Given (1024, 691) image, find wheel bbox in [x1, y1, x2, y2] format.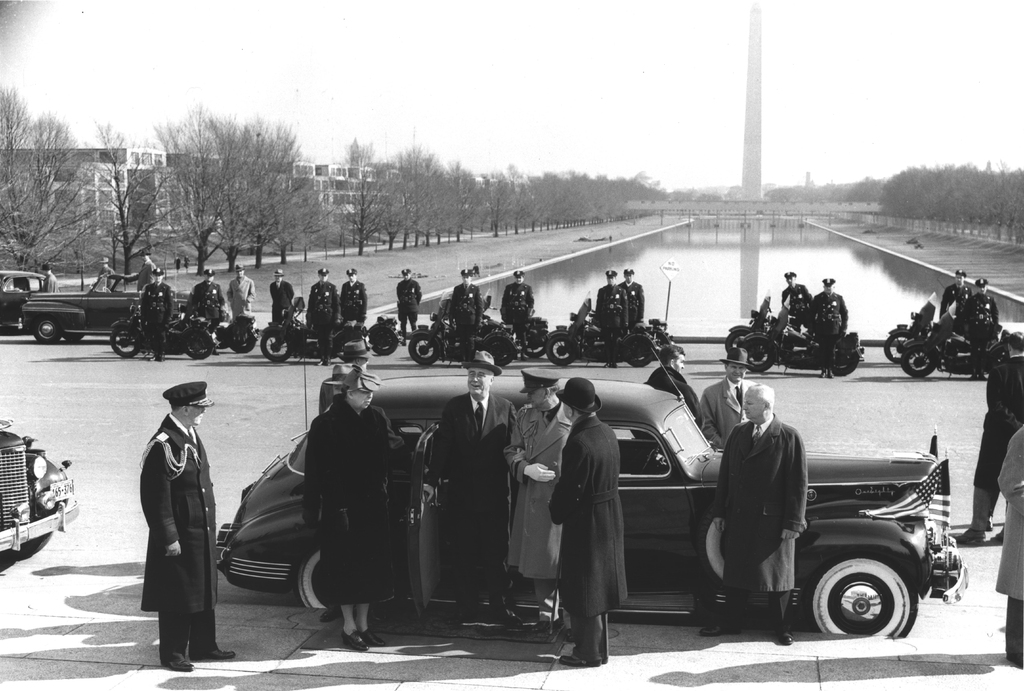
[726, 330, 748, 352].
